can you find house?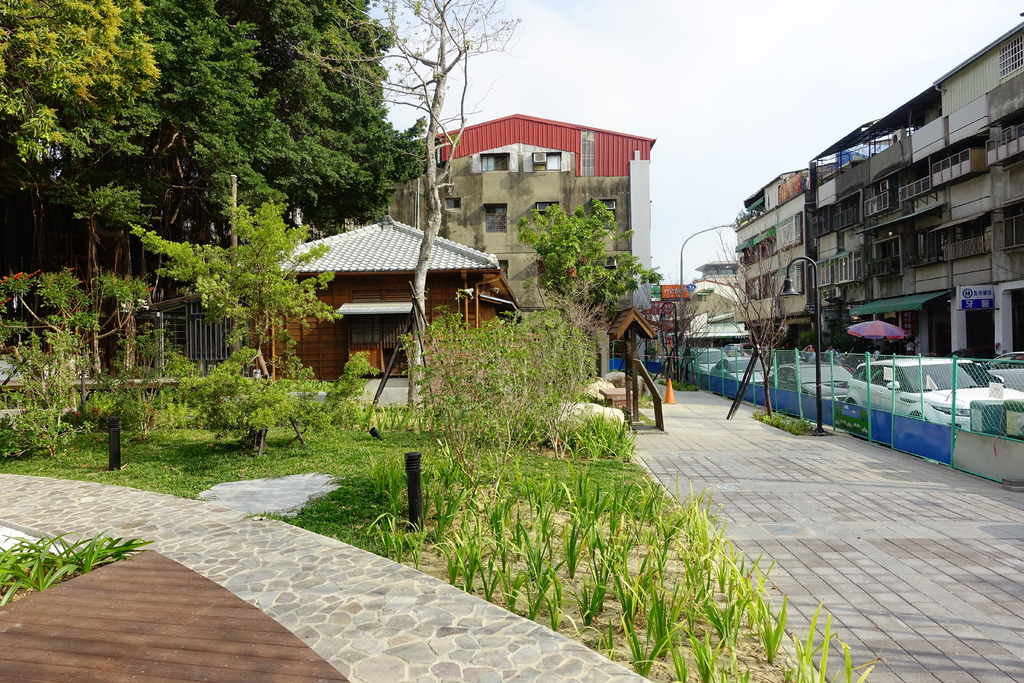
Yes, bounding box: [left=690, top=267, right=746, bottom=309].
